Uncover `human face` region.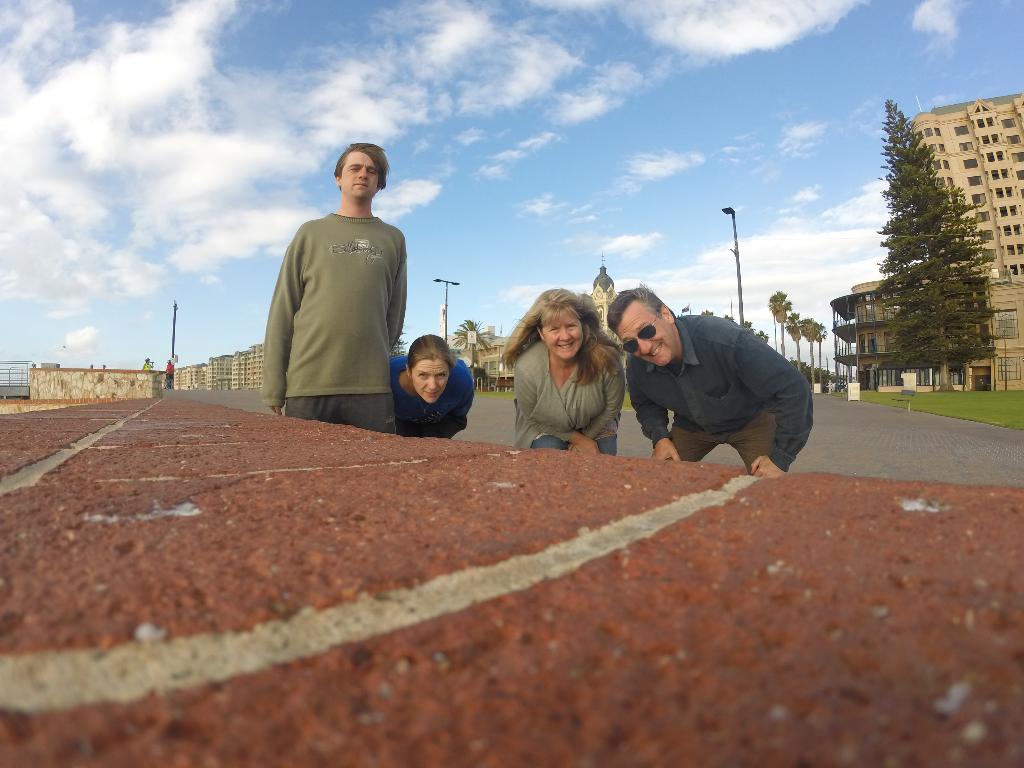
Uncovered: detection(337, 143, 380, 196).
